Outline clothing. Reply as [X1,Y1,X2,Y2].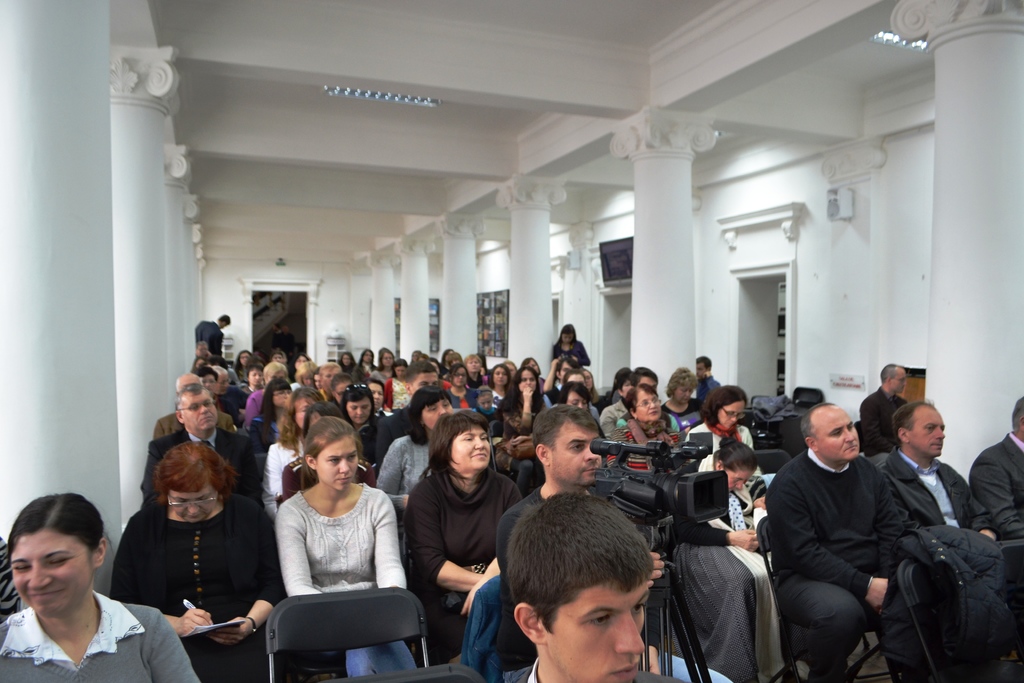
[886,448,1011,682].
